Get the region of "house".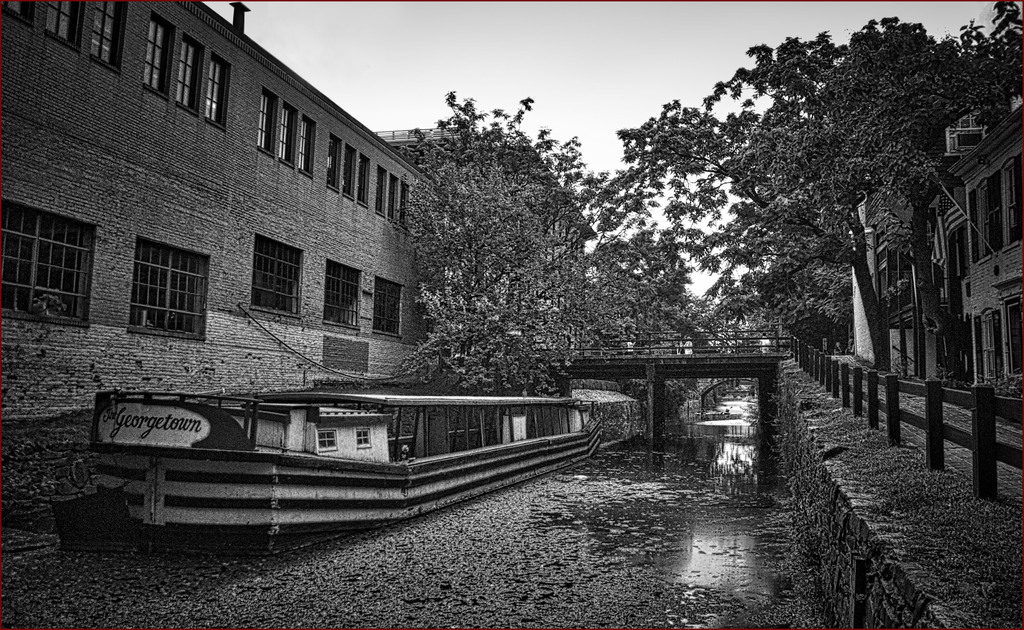
box(948, 96, 1023, 408).
